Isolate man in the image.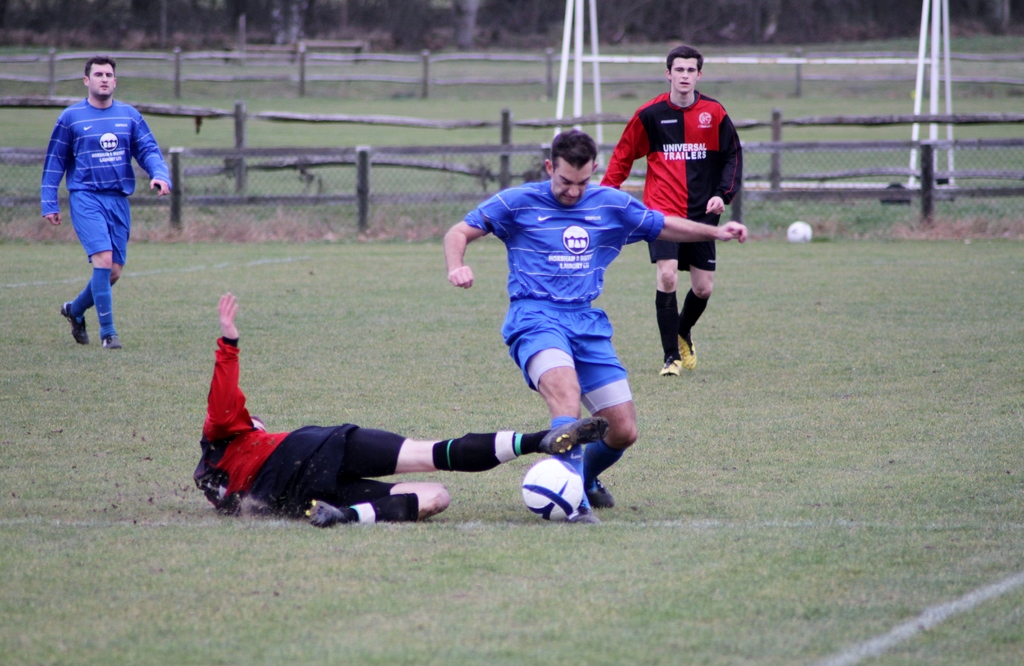
Isolated region: (left=35, top=65, right=157, bottom=361).
